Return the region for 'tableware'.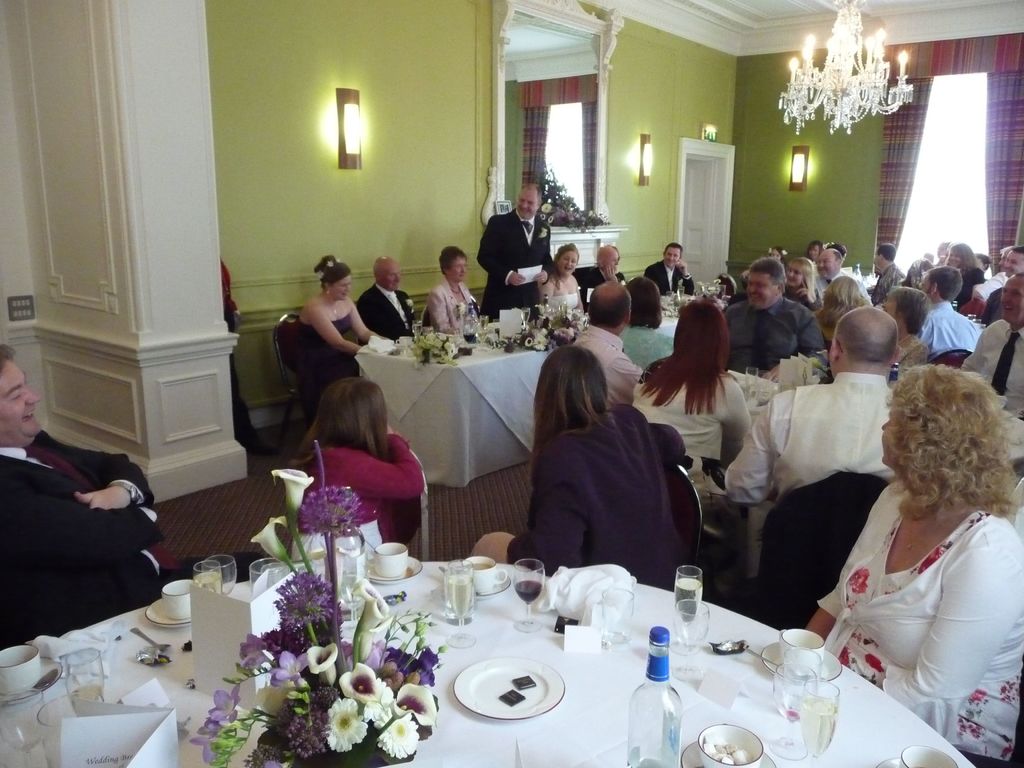
678 601 706 683.
